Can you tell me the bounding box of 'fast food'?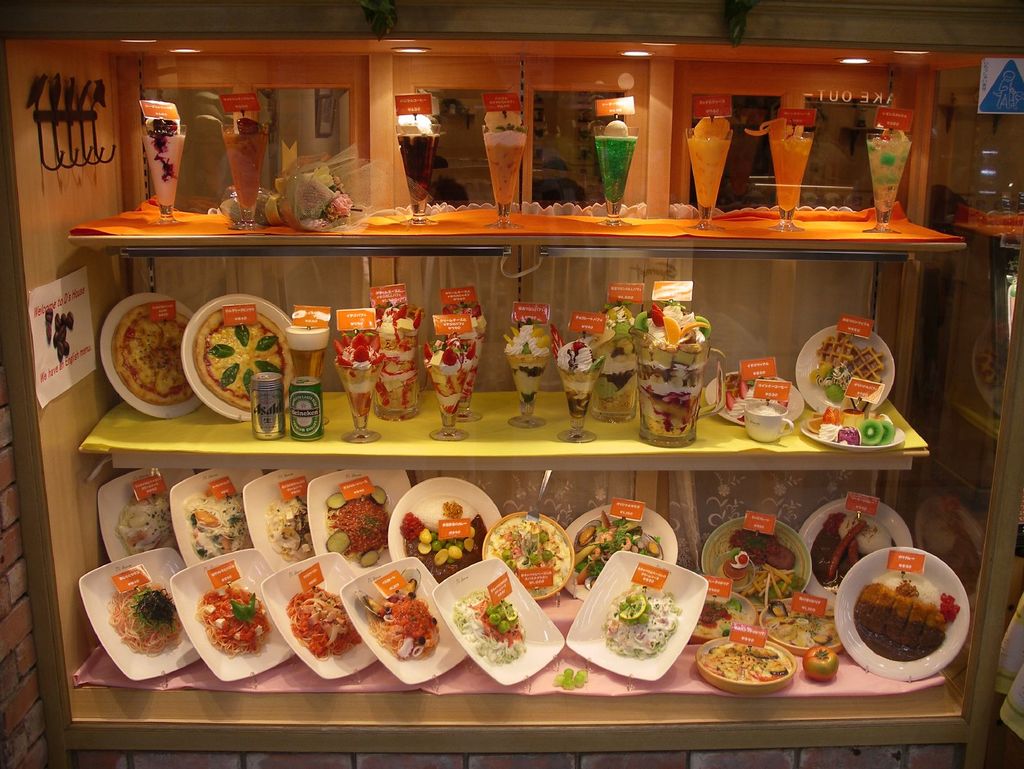
x1=853, y1=570, x2=964, y2=663.
